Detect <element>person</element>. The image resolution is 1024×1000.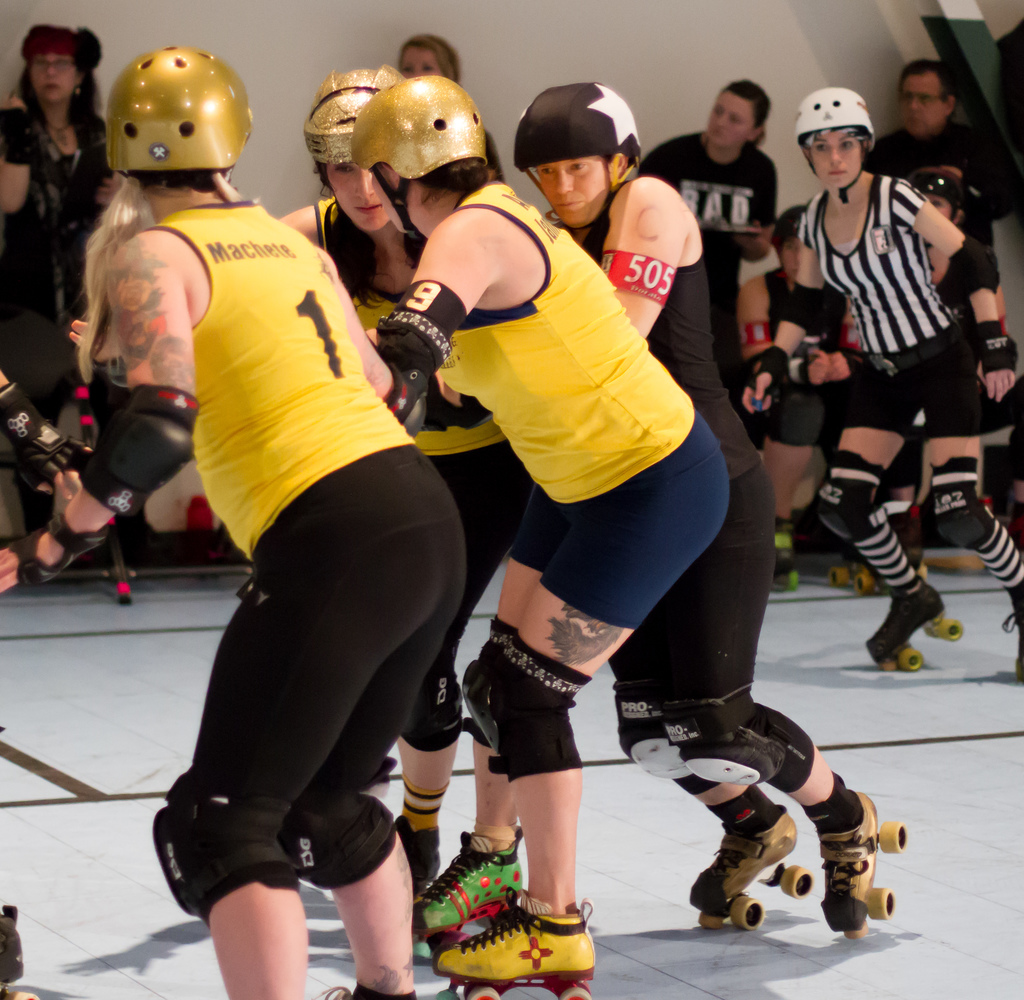
crop(740, 90, 1023, 671).
